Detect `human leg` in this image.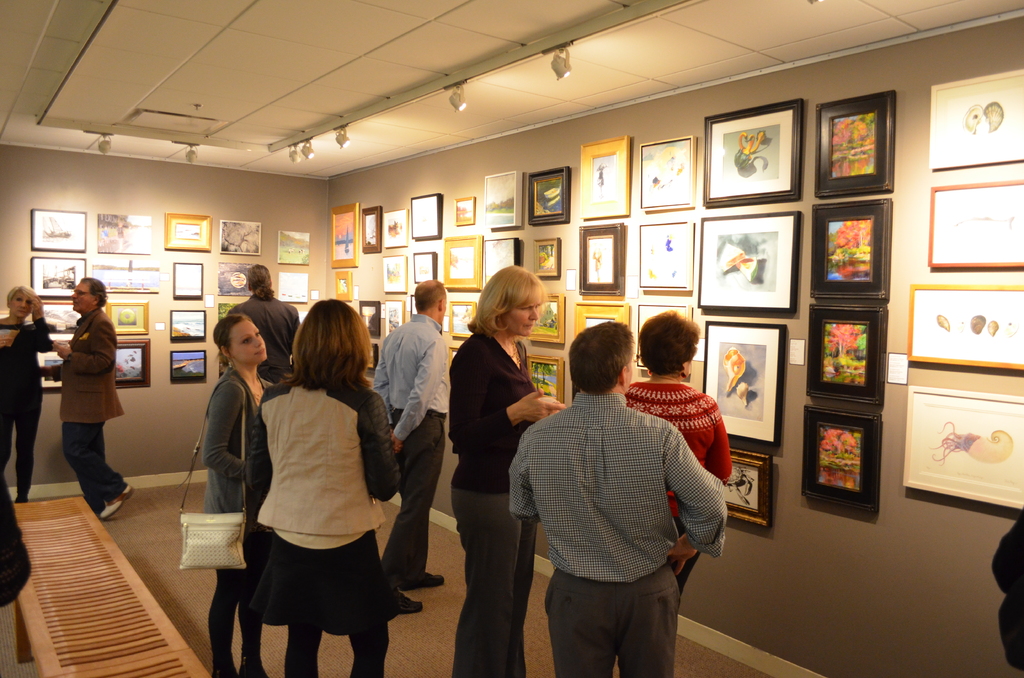
Detection: select_region(547, 583, 618, 675).
